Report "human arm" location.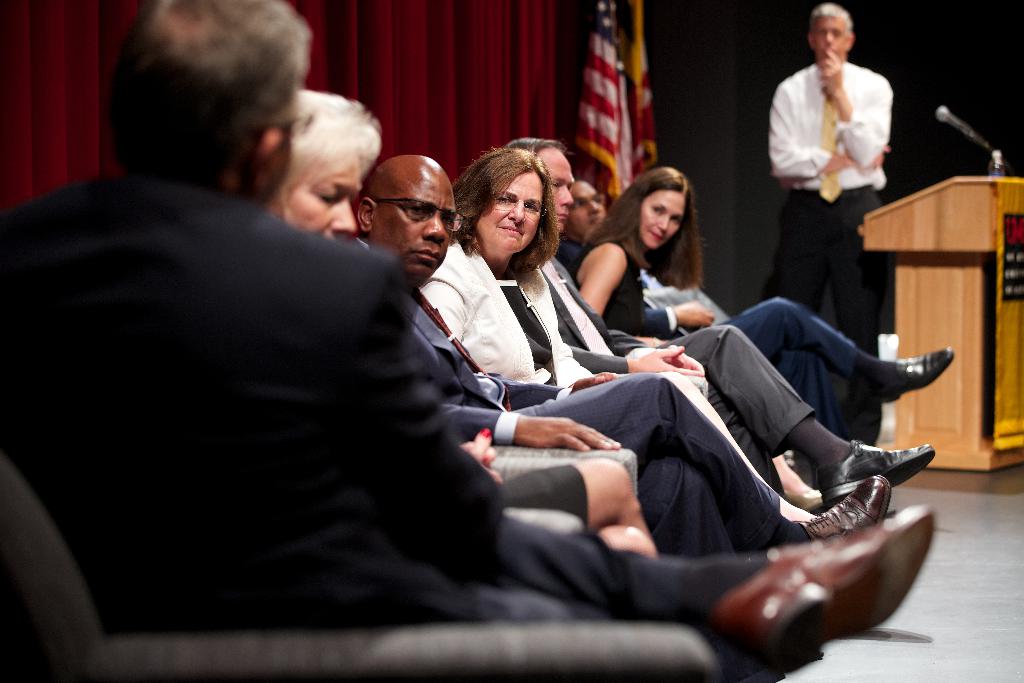
Report: <region>641, 272, 717, 309</region>.
